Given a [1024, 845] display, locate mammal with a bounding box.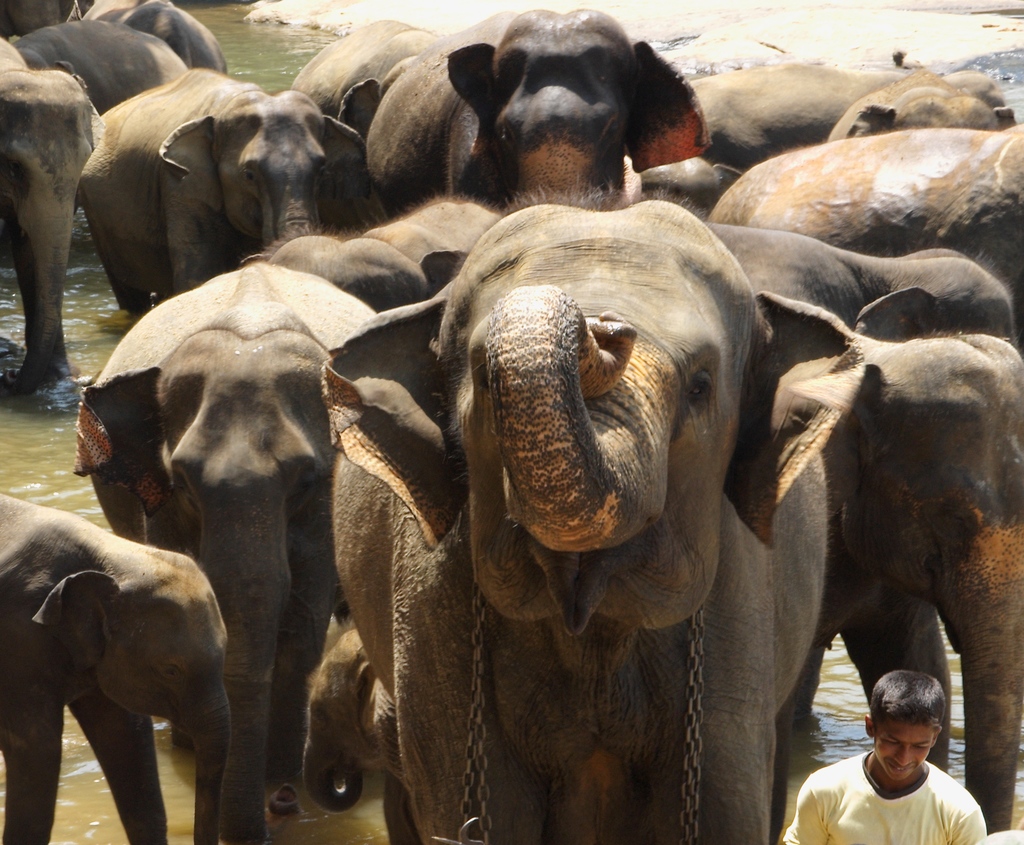
Located: box=[79, 61, 369, 330].
